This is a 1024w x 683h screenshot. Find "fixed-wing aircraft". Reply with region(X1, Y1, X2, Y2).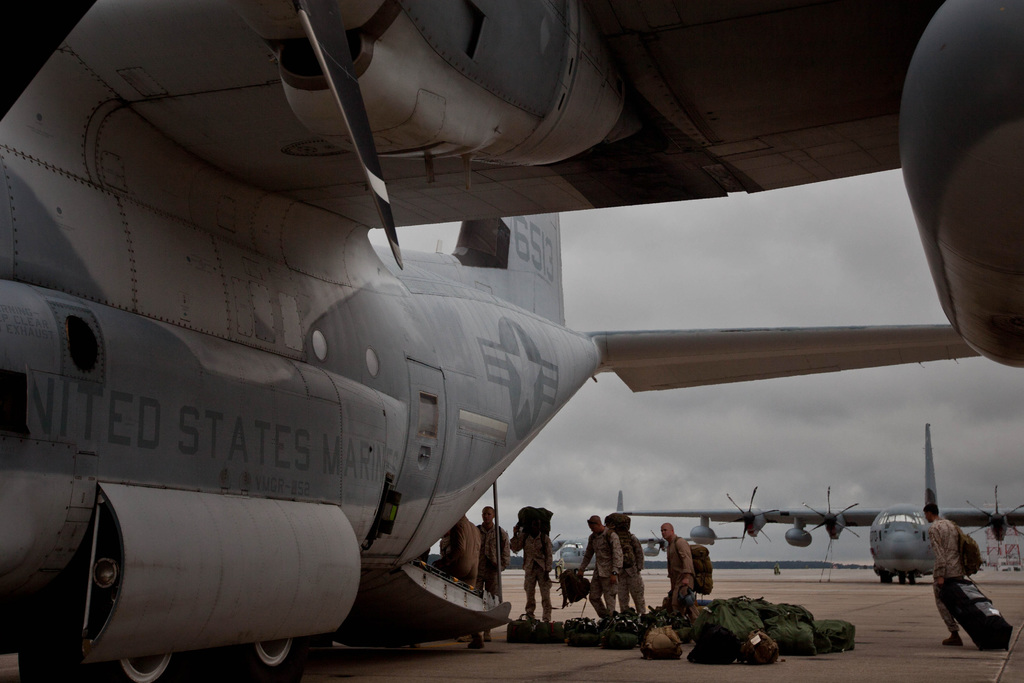
region(0, 0, 1023, 682).
